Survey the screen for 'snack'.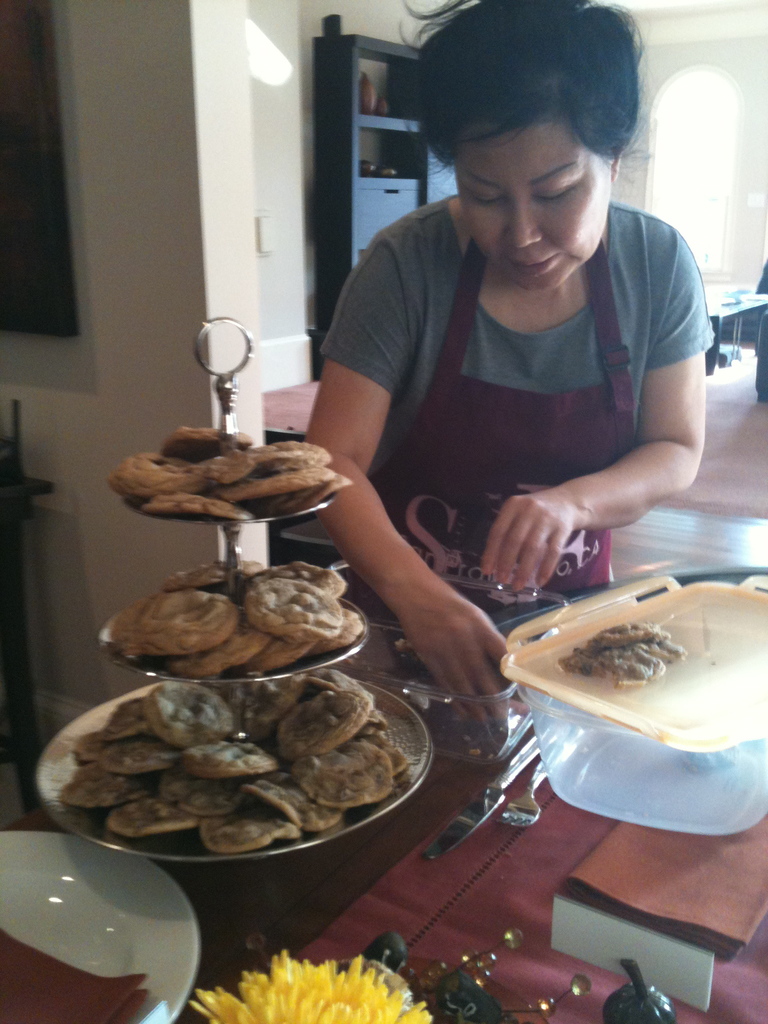
Survey found: {"x1": 24, "y1": 678, "x2": 434, "y2": 867}.
